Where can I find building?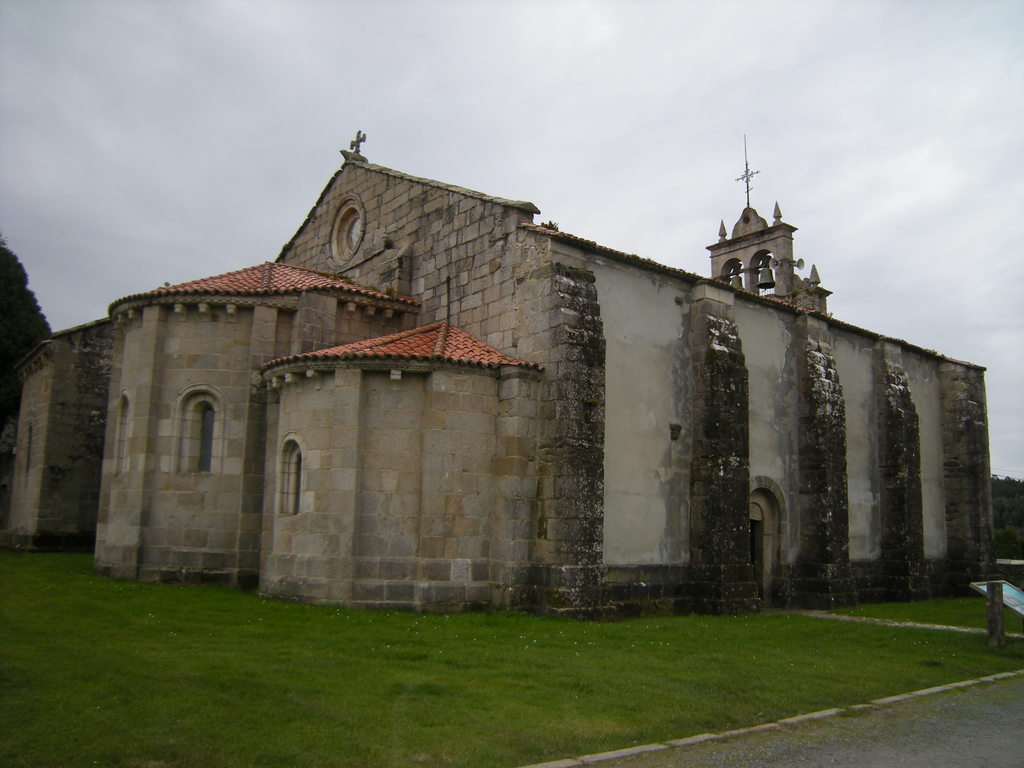
You can find it at locate(0, 125, 994, 618).
